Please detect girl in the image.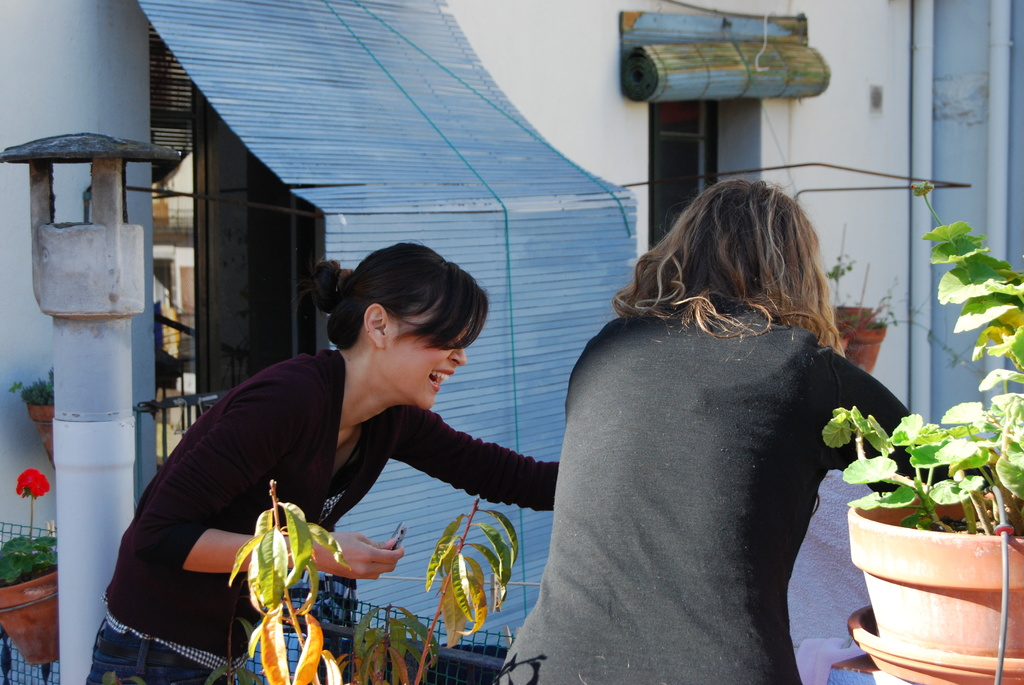
bbox=[87, 242, 558, 684].
